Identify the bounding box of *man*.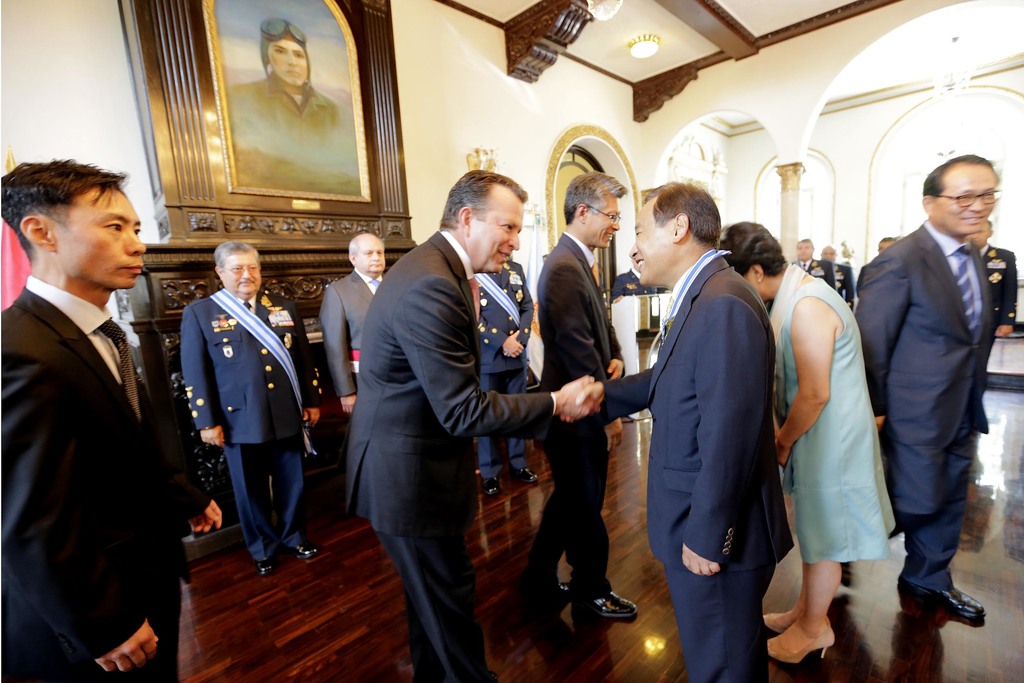
321/231/390/423.
